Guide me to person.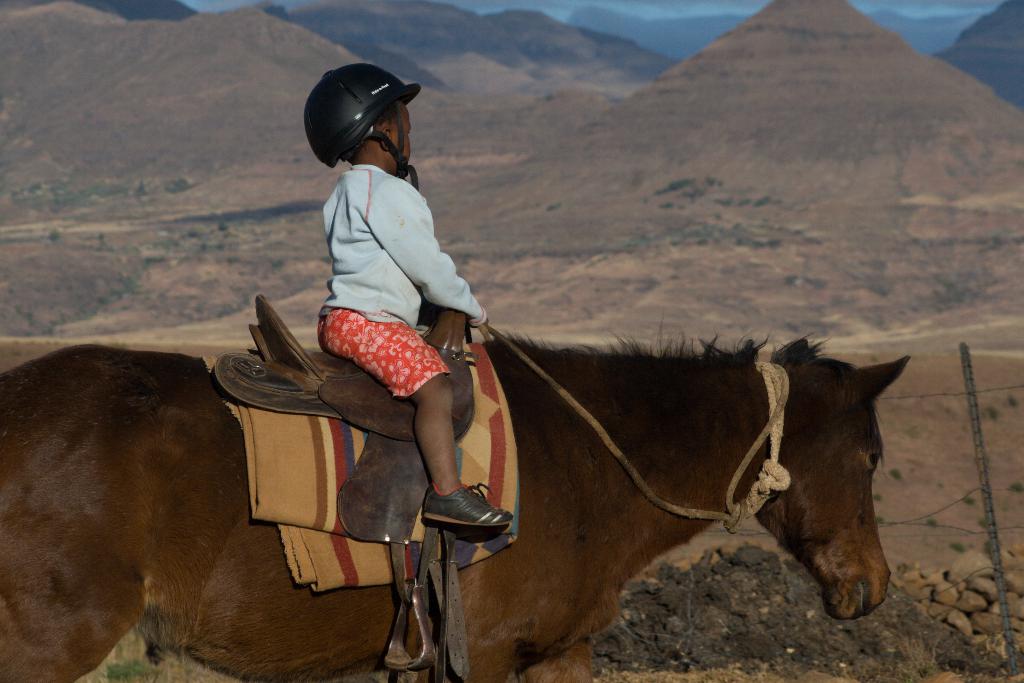
Guidance: <box>300,63,514,528</box>.
